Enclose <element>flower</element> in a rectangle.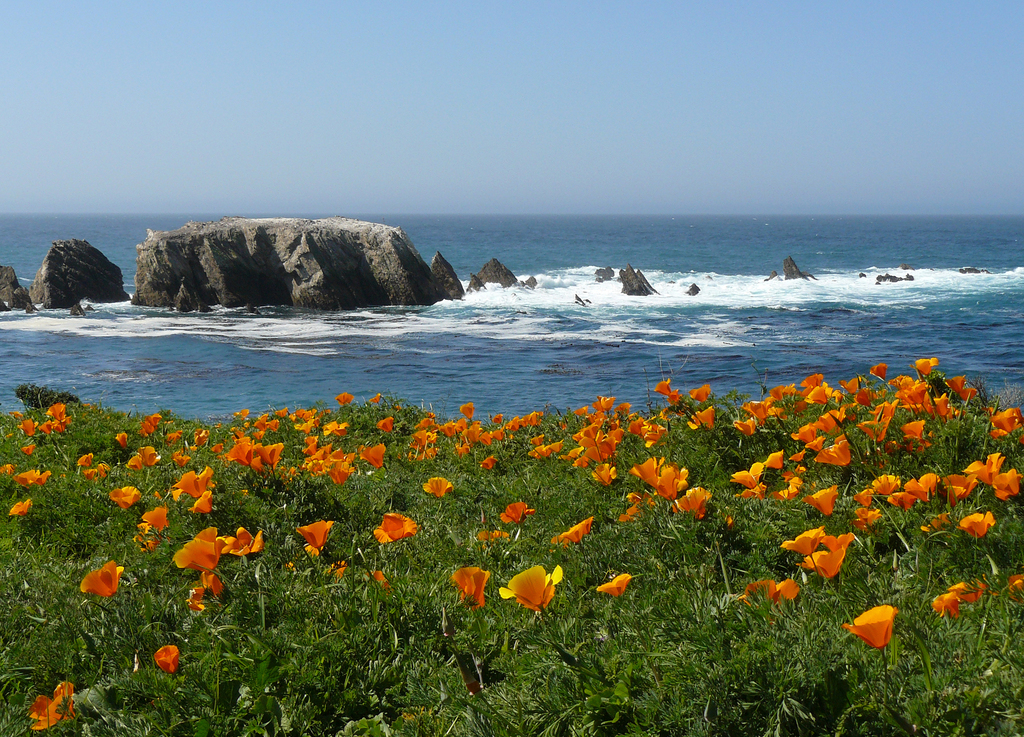
(188, 572, 220, 610).
